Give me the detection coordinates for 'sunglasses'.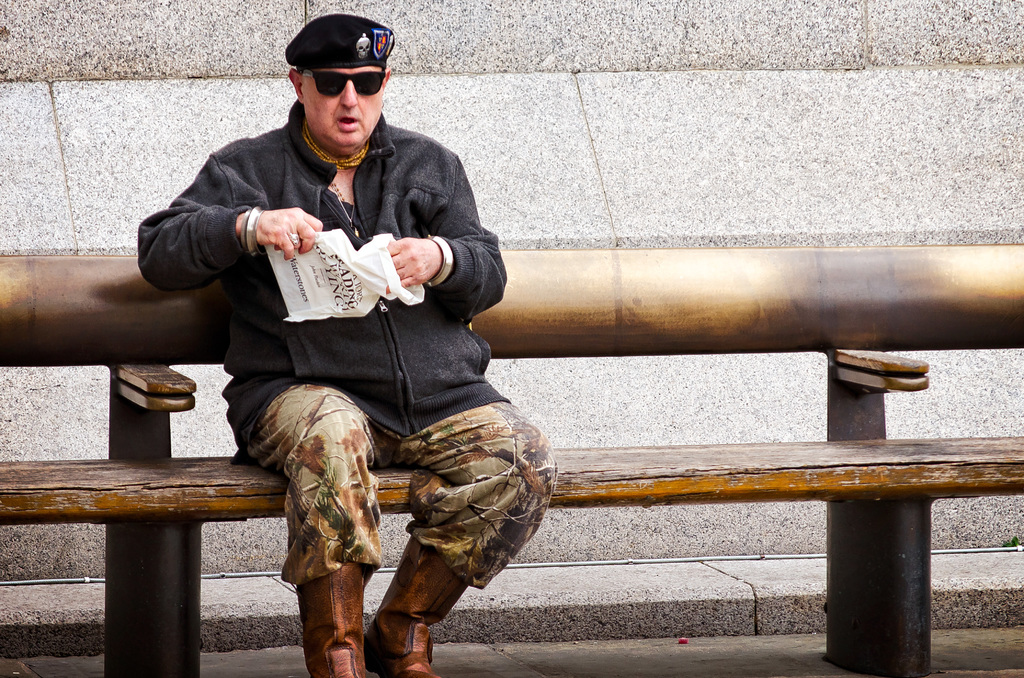
299, 69, 385, 96.
